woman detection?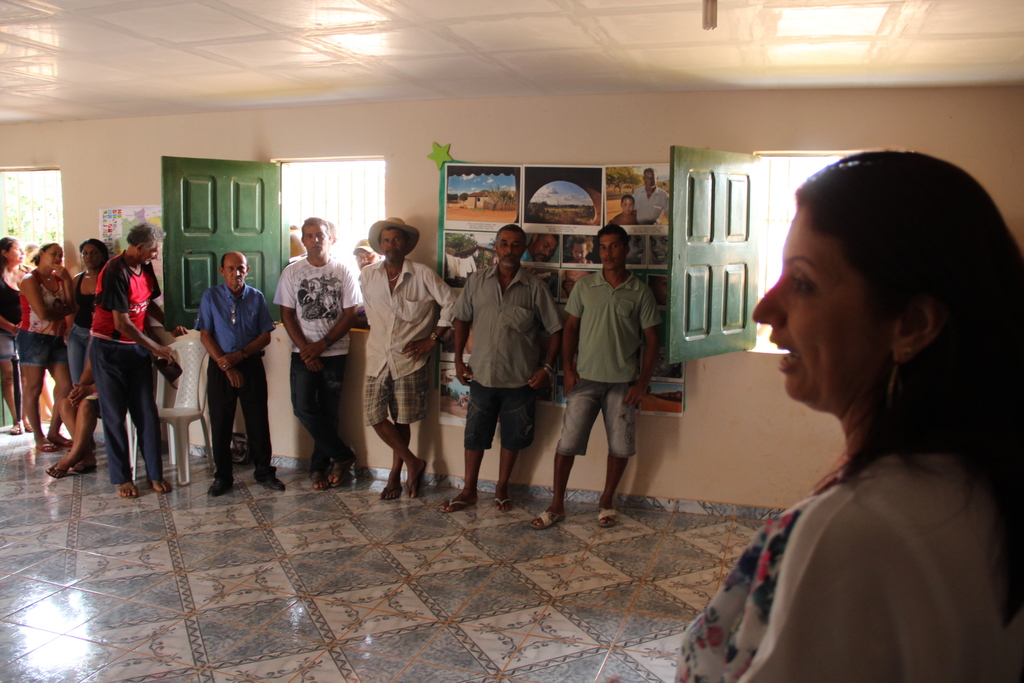
18:240:73:453
